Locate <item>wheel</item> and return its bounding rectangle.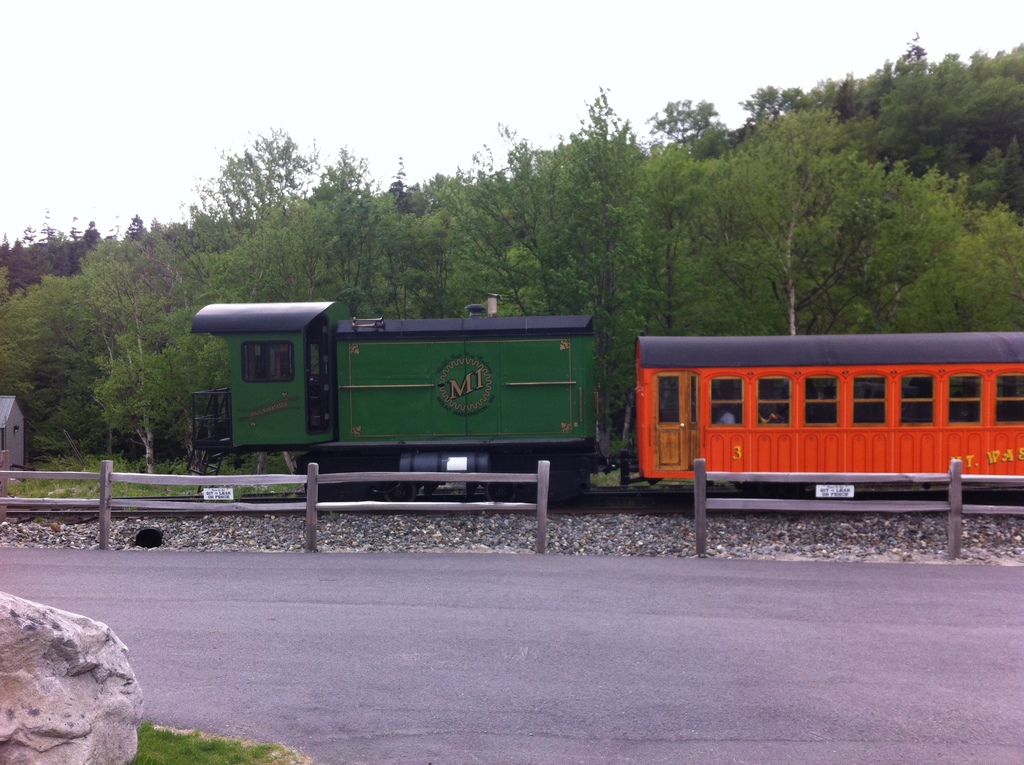
<region>490, 483, 518, 504</region>.
